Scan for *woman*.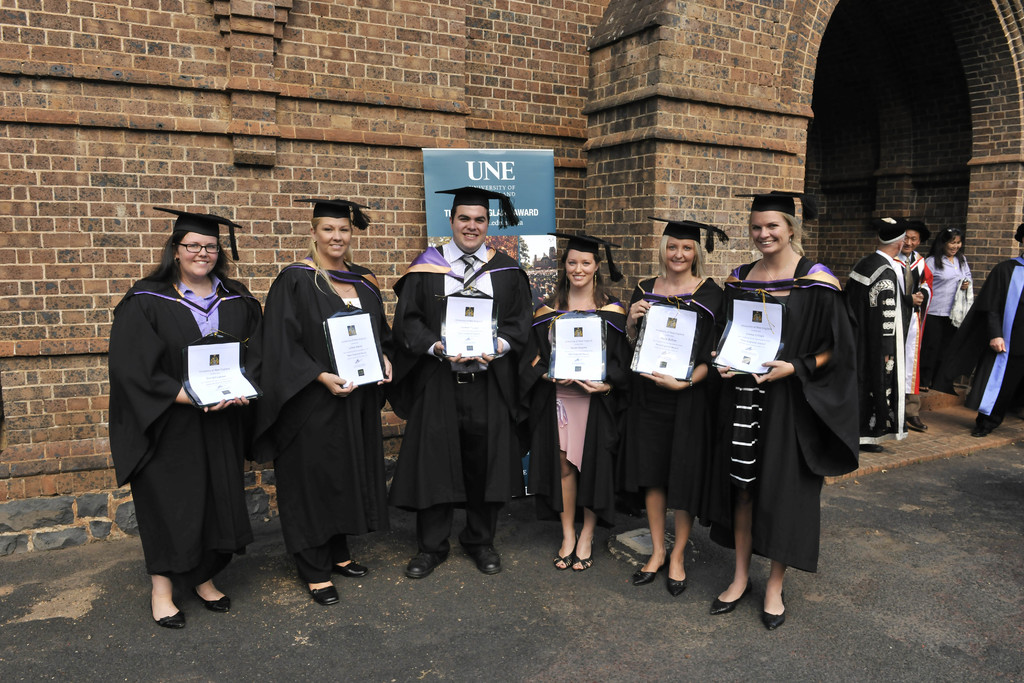
Scan result: 253/197/395/605.
